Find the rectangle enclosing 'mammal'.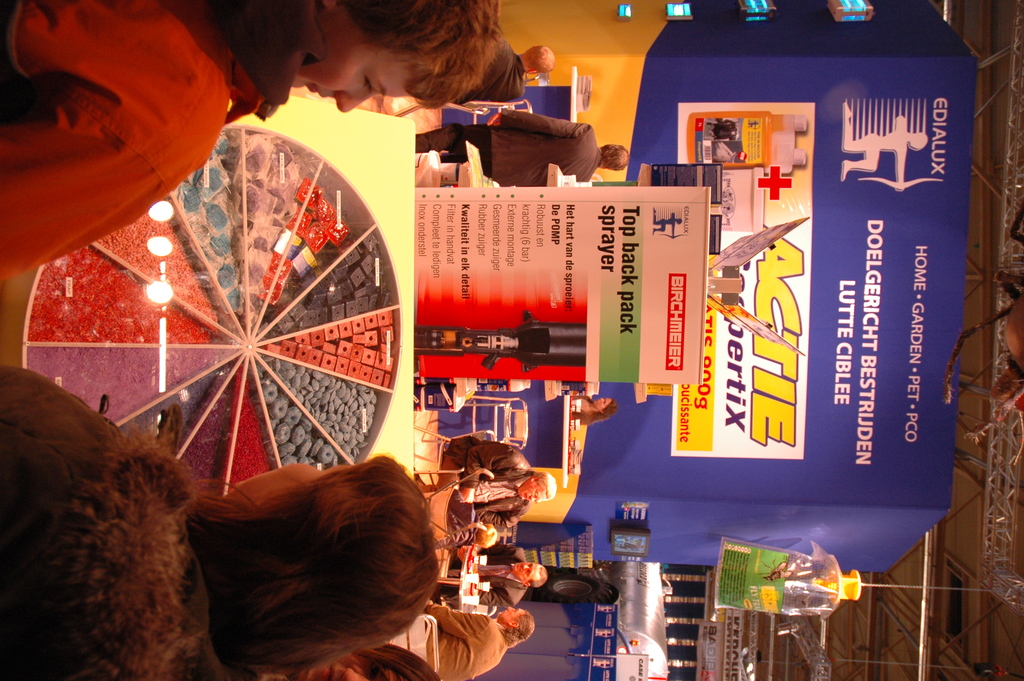
pyautogui.locateOnScreen(447, 432, 557, 529).
